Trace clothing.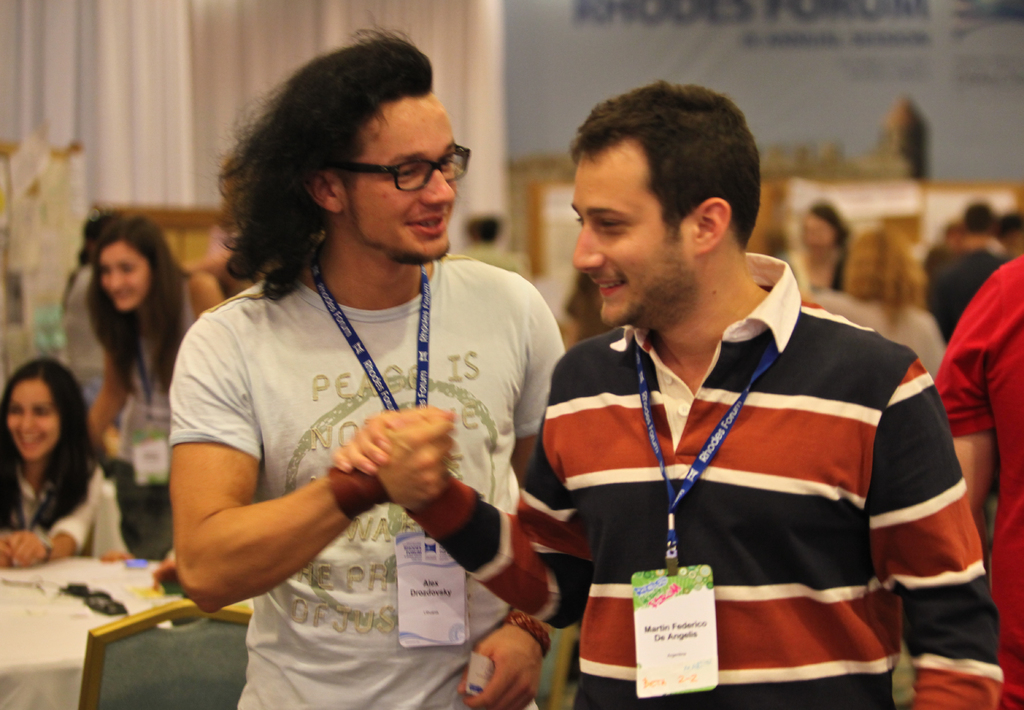
Traced to 403/250/1006/707.
